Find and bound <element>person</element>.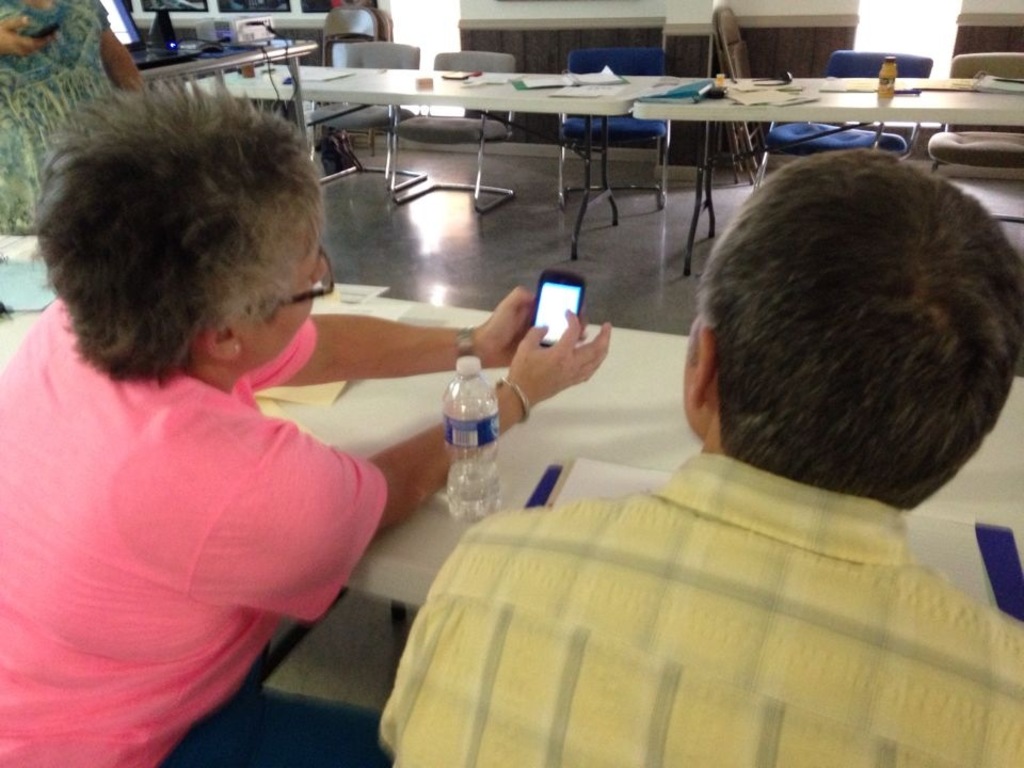
Bound: <bbox>0, 0, 150, 236</bbox>.
